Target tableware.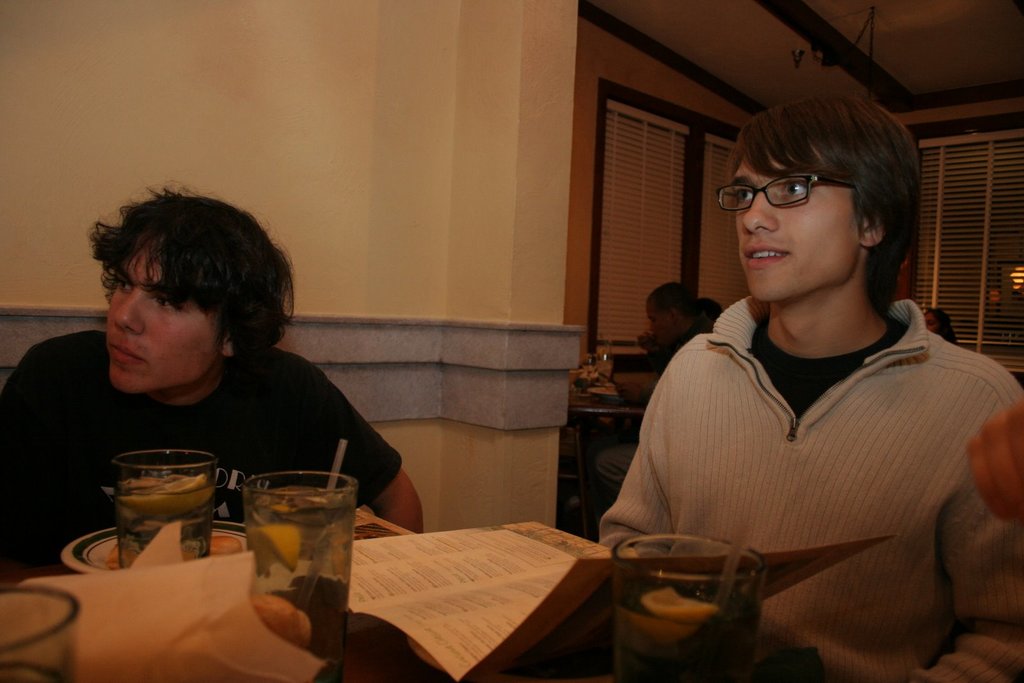
Target region: x1=238 y1=467 x2=352 y2=682.
